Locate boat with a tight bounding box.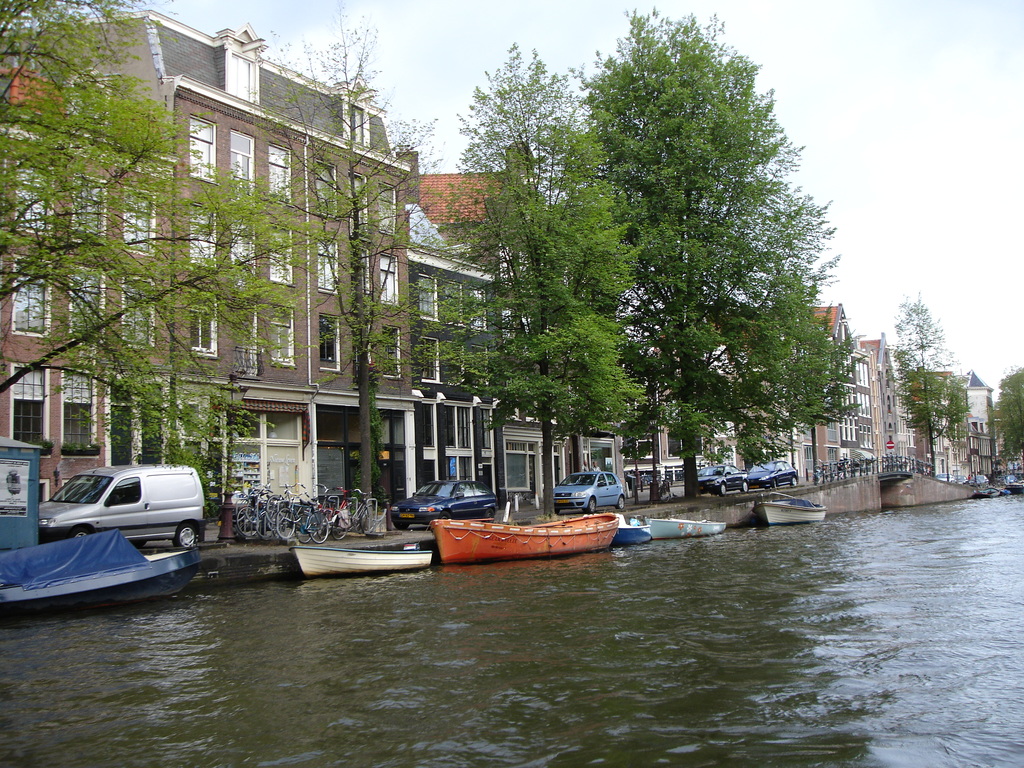
bbox=(1001, 481, 1023, 495).
